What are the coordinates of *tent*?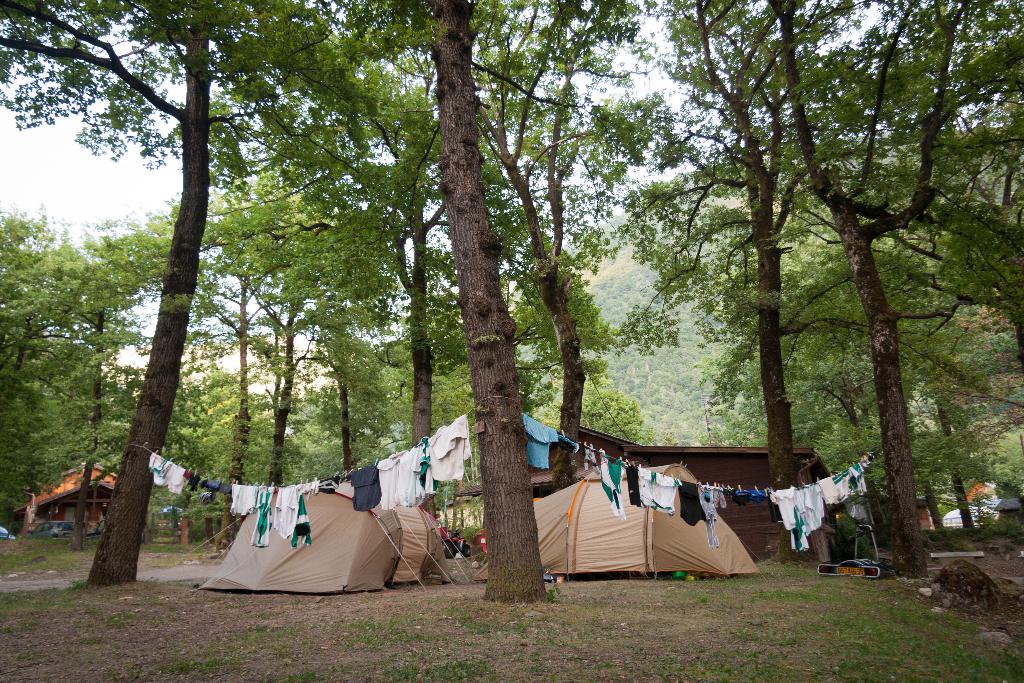
(931, 509, 987, 529).
